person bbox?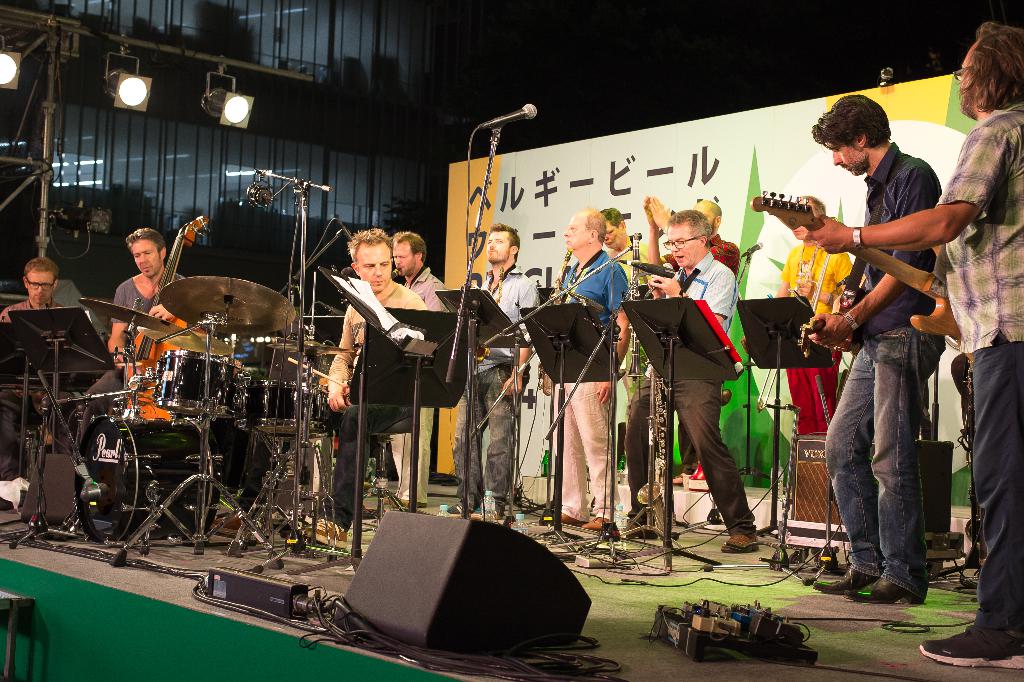
772,23,1023,668
